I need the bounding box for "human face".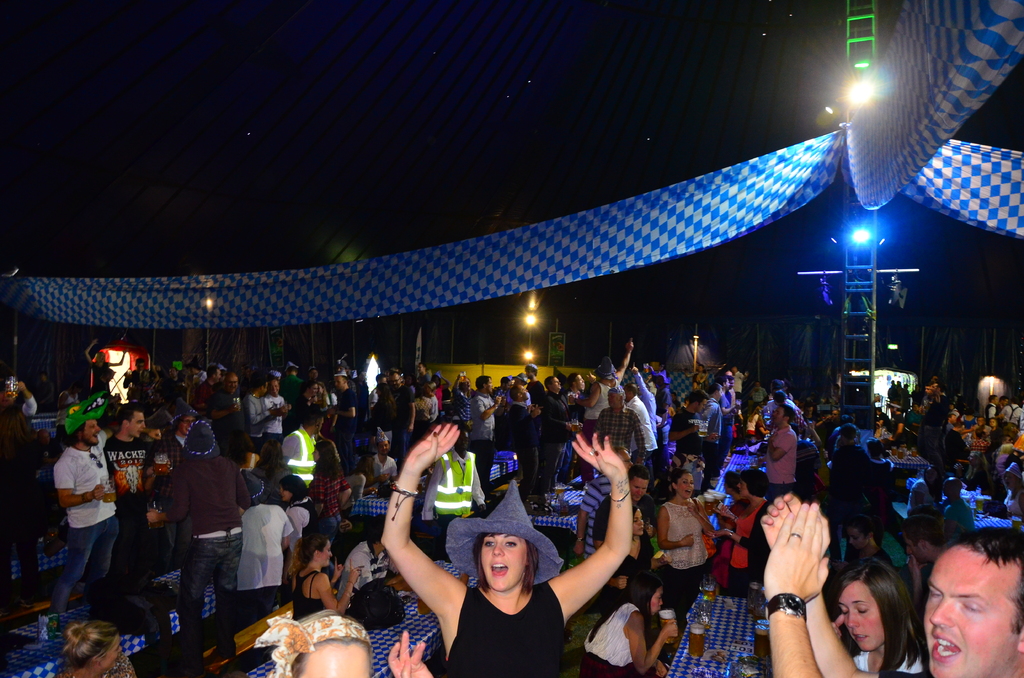
Here it is: 630/476/647/500.
